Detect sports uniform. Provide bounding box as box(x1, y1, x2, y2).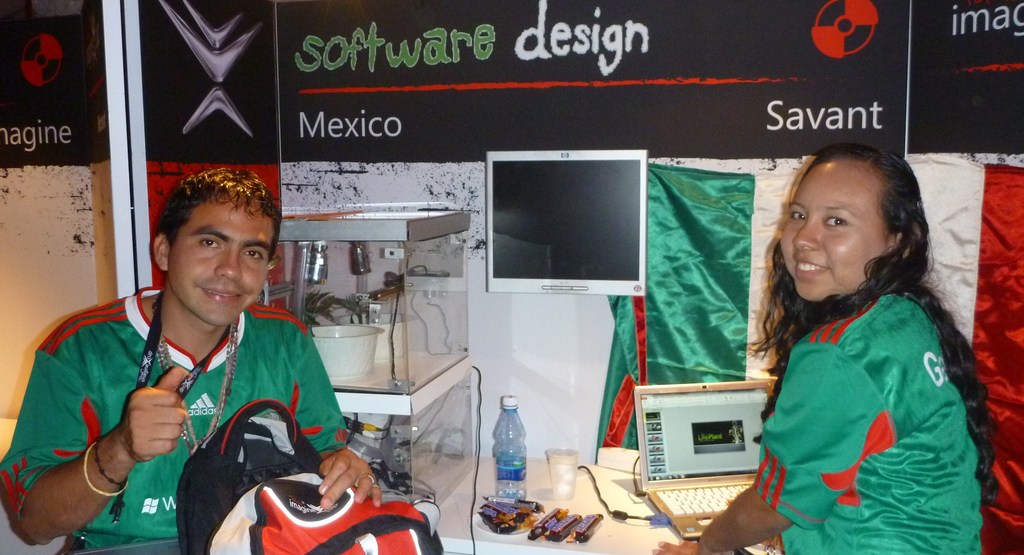
box(739, 290, 983, 554).
